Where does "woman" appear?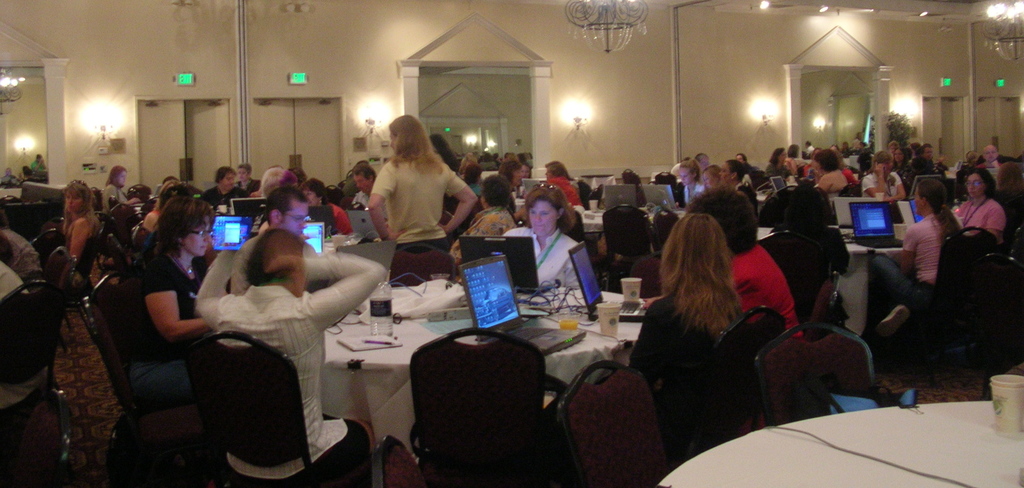
Appears at select_region(702, 161, 724, 190).
